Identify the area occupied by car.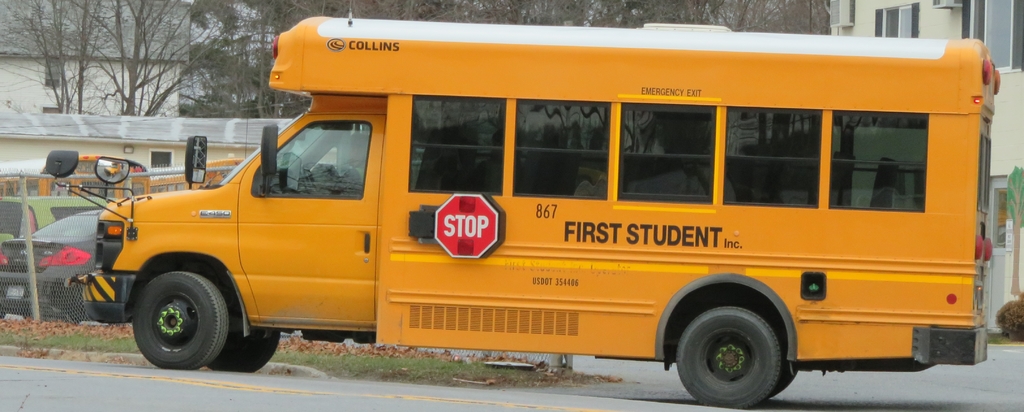
Area: region(0, 213, 108, 318).
